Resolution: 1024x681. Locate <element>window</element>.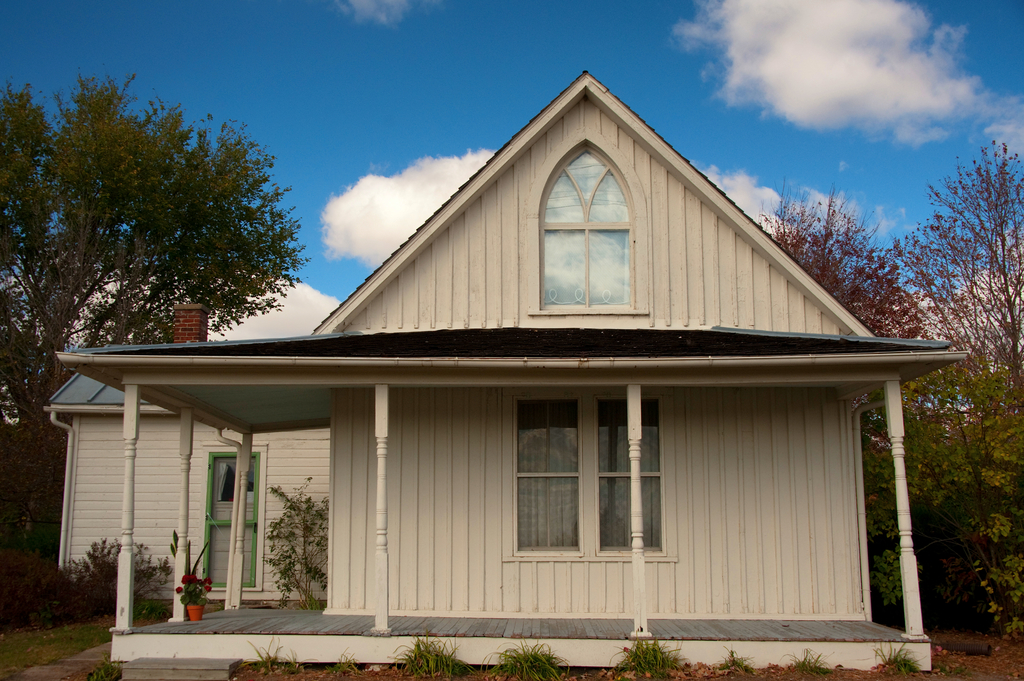
crop(507, 393, 660, 554).
